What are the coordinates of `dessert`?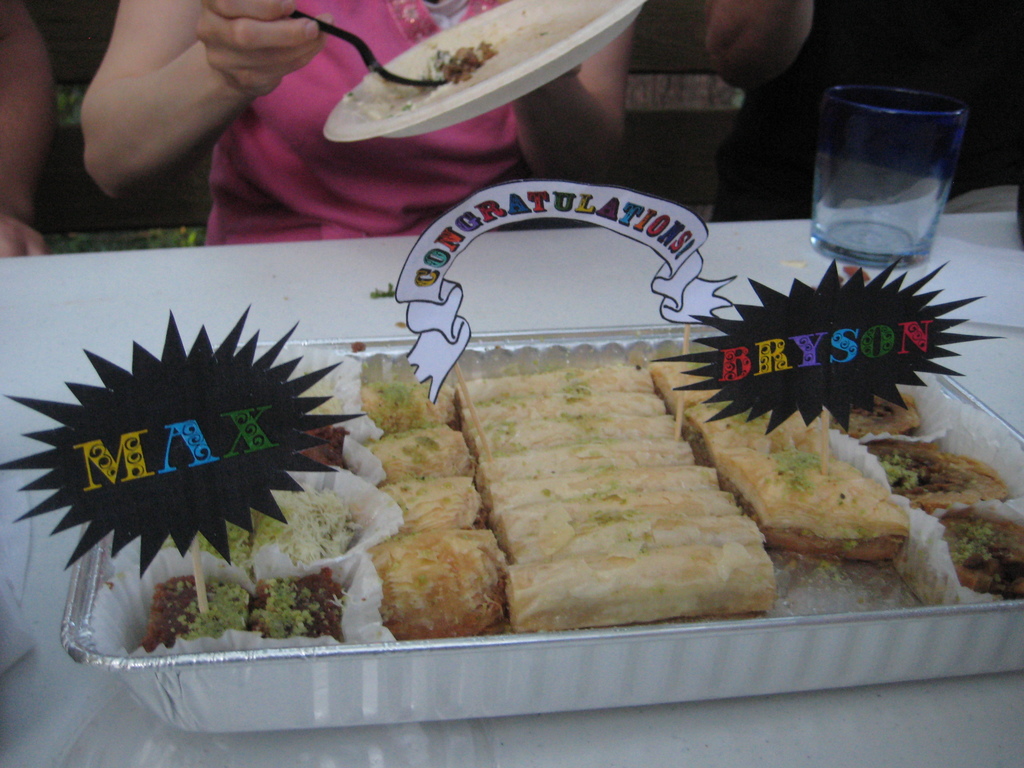
360/500/517/654.
